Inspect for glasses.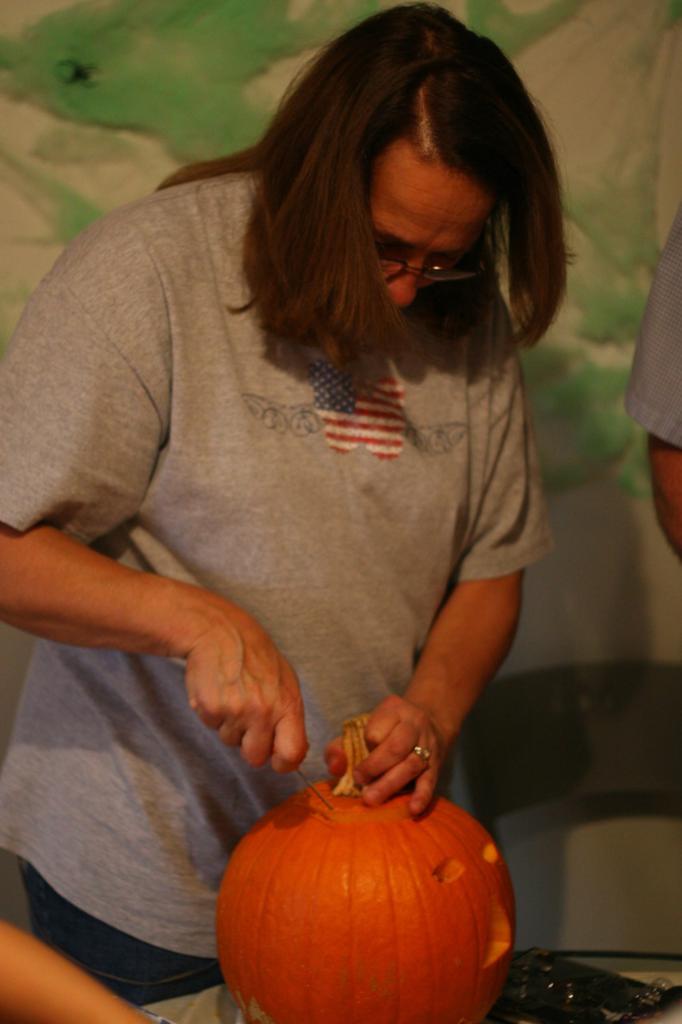
Inspection: pyautogui.locateOnScreen(365, 223, 497, 296).
